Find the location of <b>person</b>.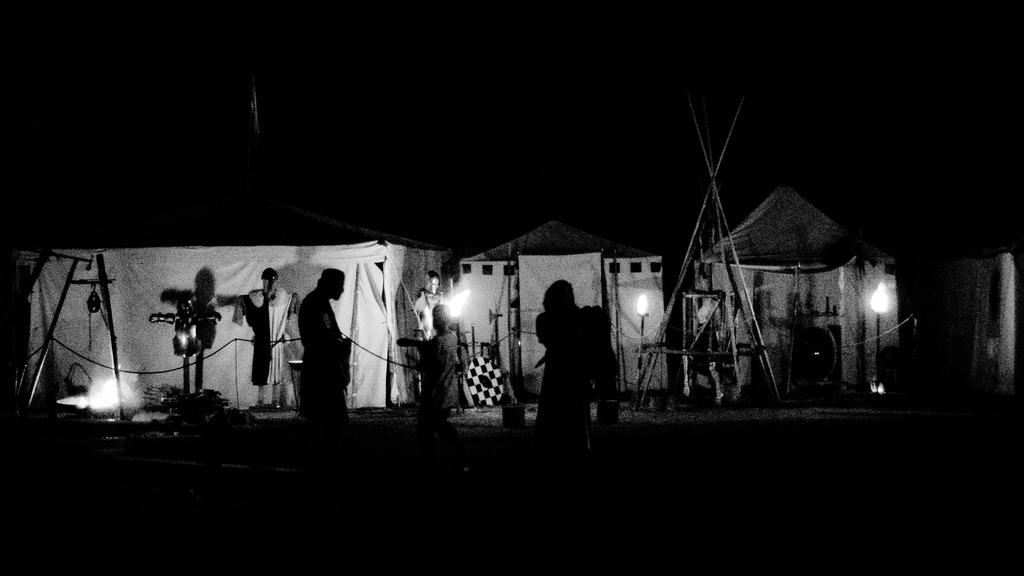
Location: (396,298,470,426).
